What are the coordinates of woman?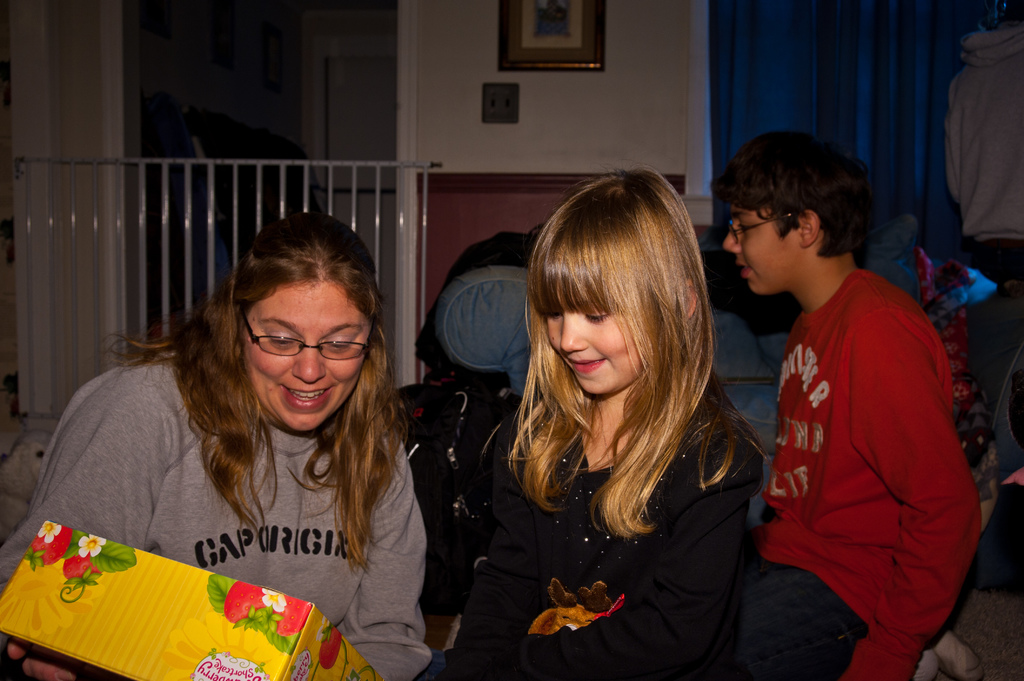
region(39, 184, 471, 671).
